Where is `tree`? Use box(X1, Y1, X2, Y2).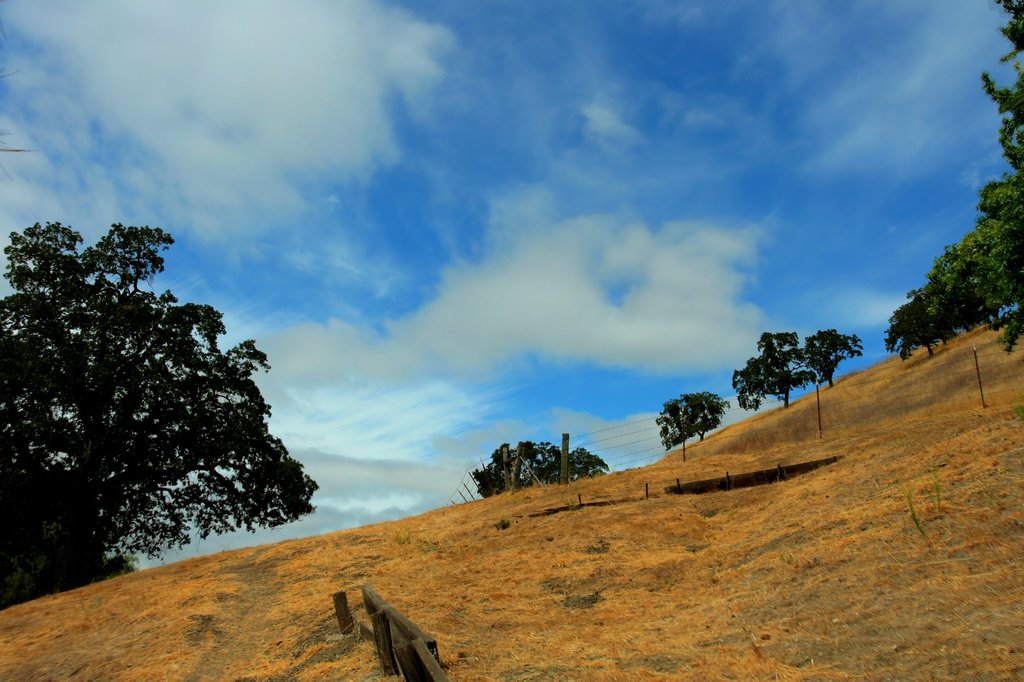
box(730, 329, 819, 410).
